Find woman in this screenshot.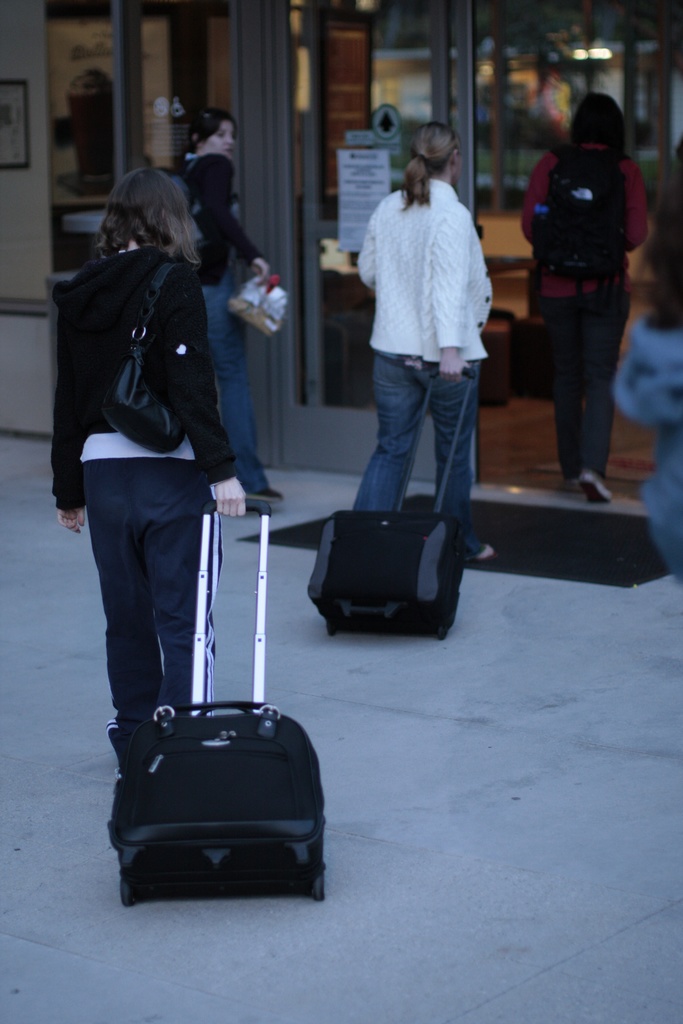
The bounding box for woman is bbox=(335, 114, 516, 582).
